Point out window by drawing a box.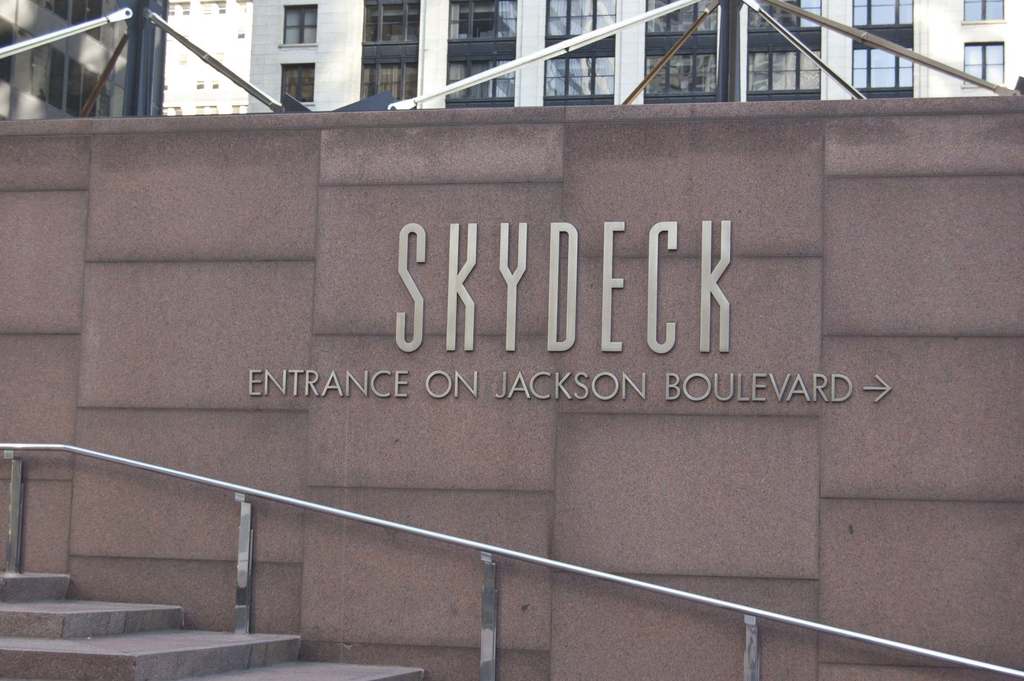
(x1=281, y1=65, x2=314, y2=110).
